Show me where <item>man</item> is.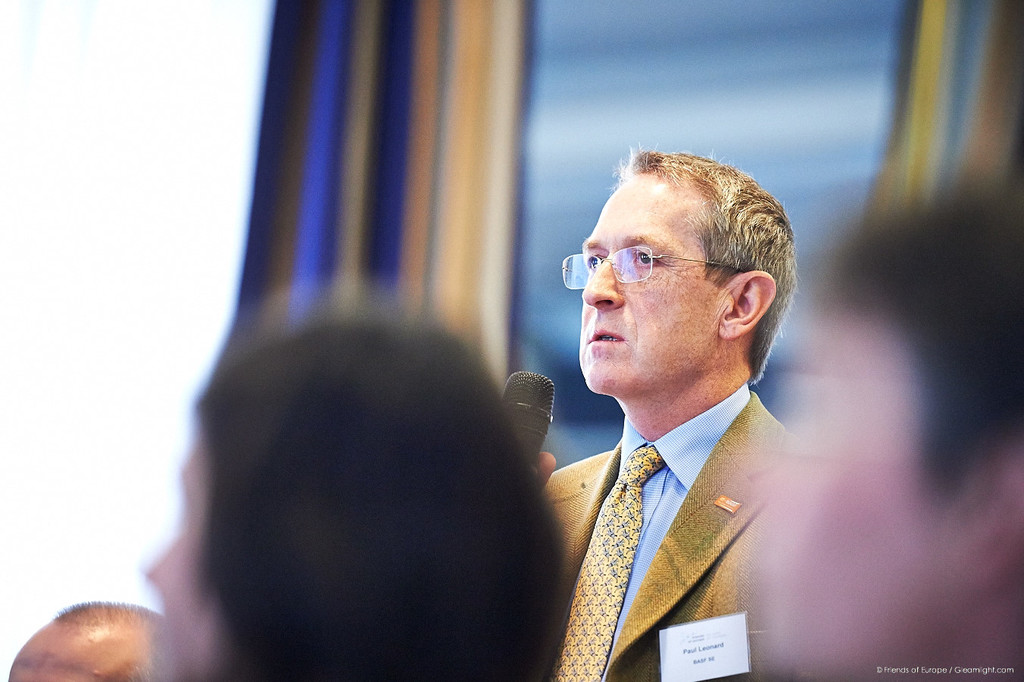
<item>man</item> is at [477,148,838,677].
